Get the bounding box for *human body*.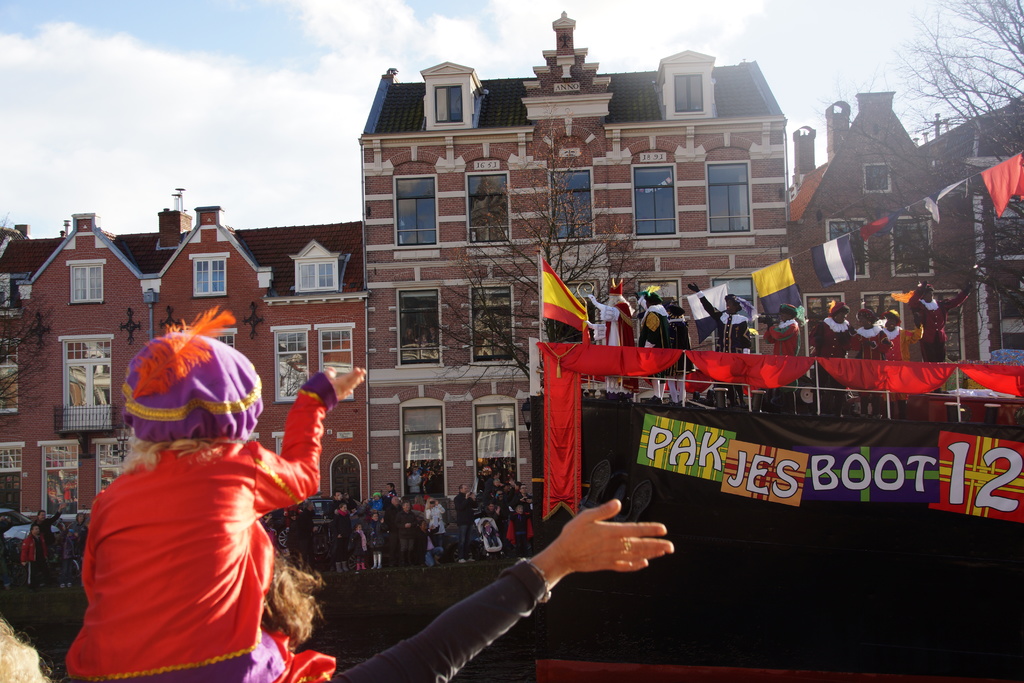
298, 499, 318, 568.
